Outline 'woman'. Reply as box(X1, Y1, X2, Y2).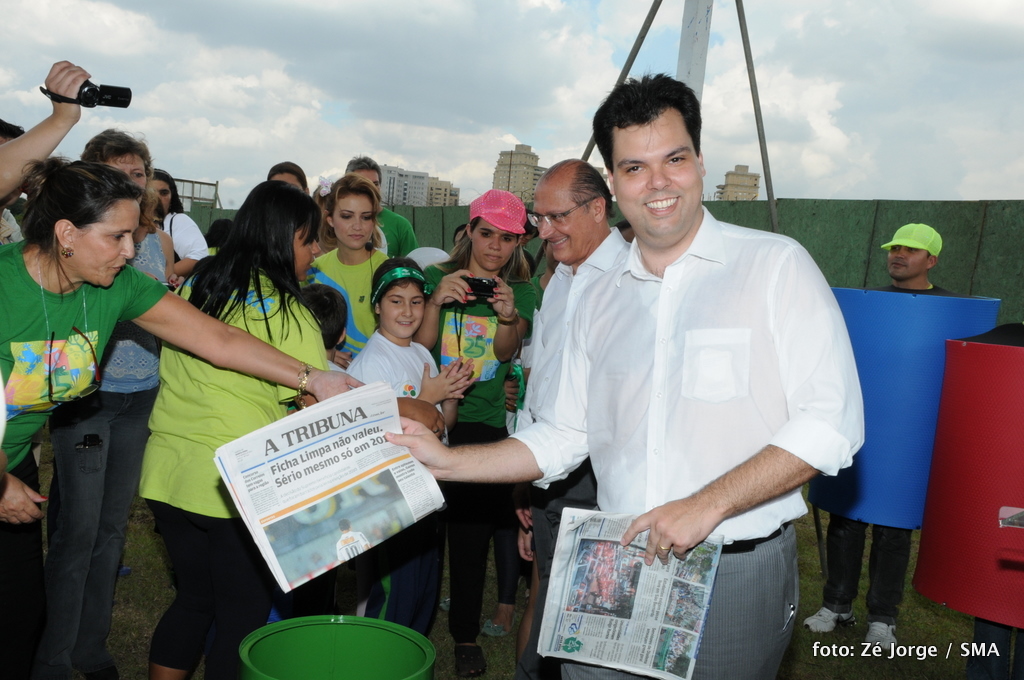
box(305, 170, 423, 352).
